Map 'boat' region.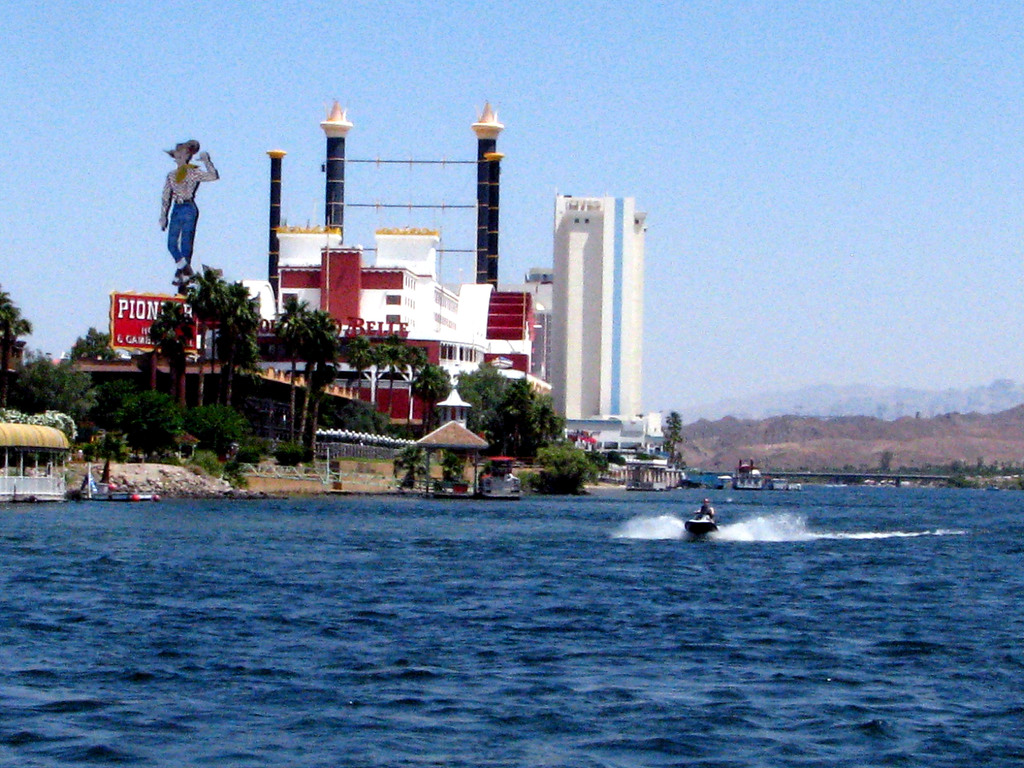
Mapped to 728:455:763:490.
